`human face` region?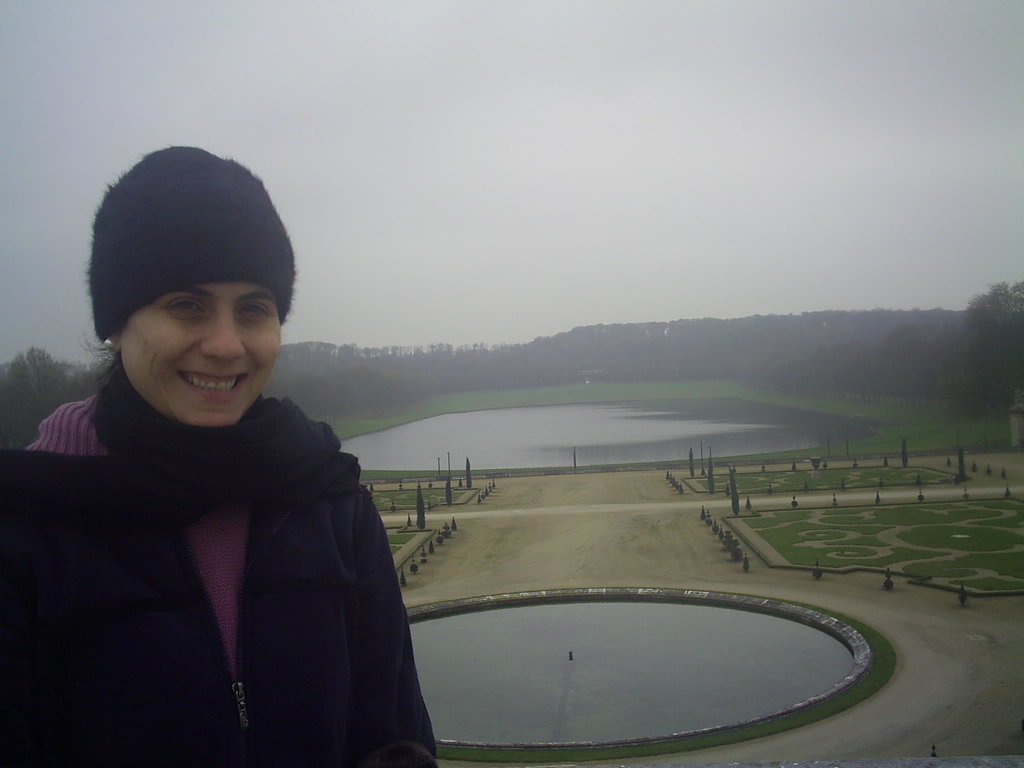
left=122, top=281, right=280, bottom=428
